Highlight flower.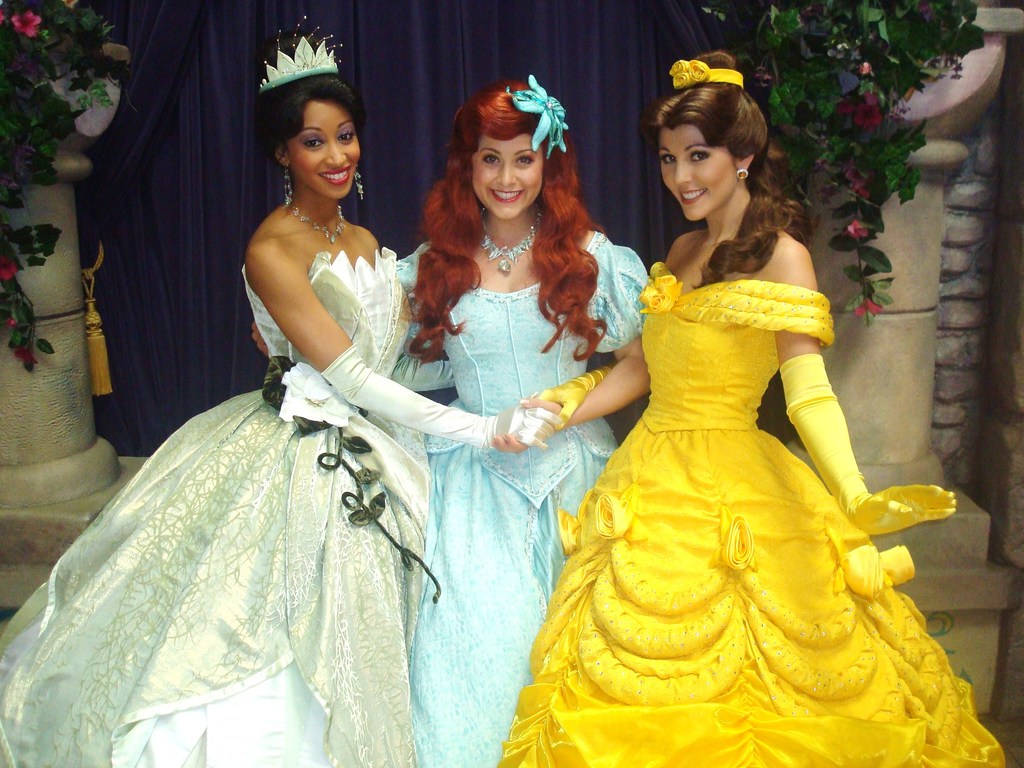
Highlighted region: left=669, top=72, right=697, bottom=90.
